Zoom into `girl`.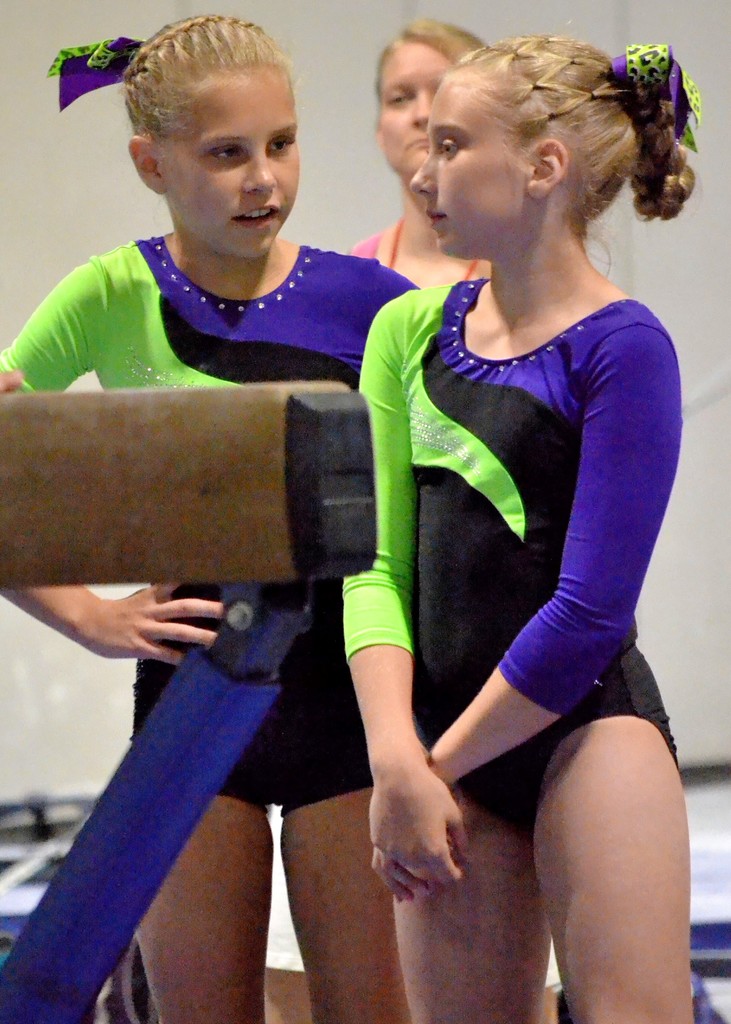
Zoom target: {"x1": 0, "y1": 12, "x2": 430, "y2": 1021}.
